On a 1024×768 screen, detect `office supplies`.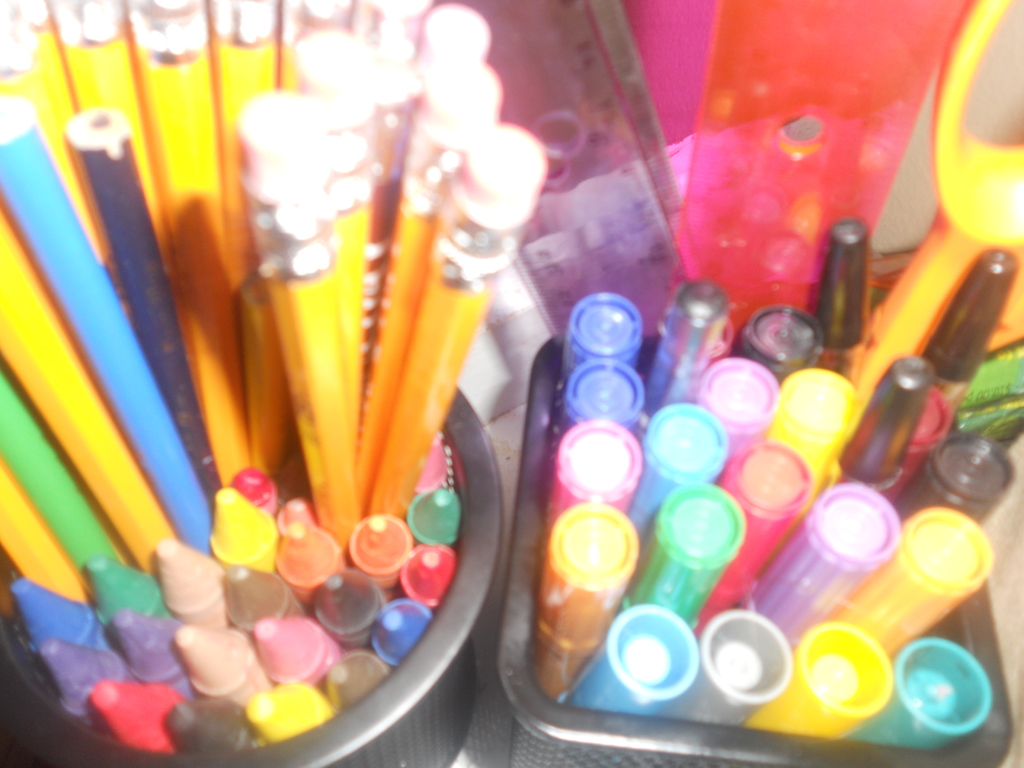
0:120:217:540.
